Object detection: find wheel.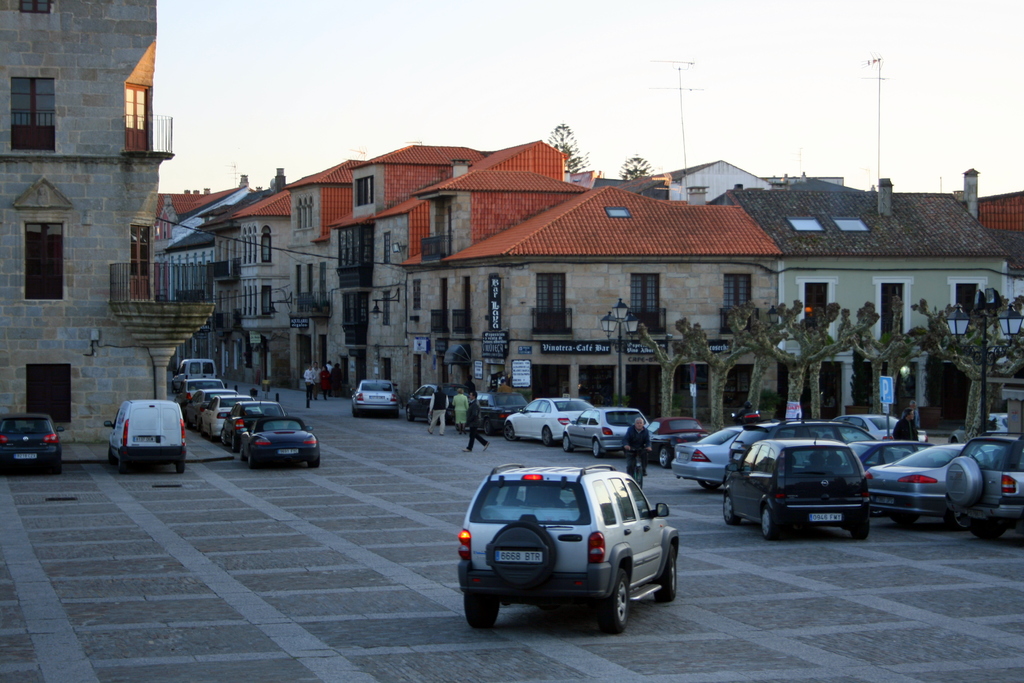
Rect(758, 498, 783, 539).
